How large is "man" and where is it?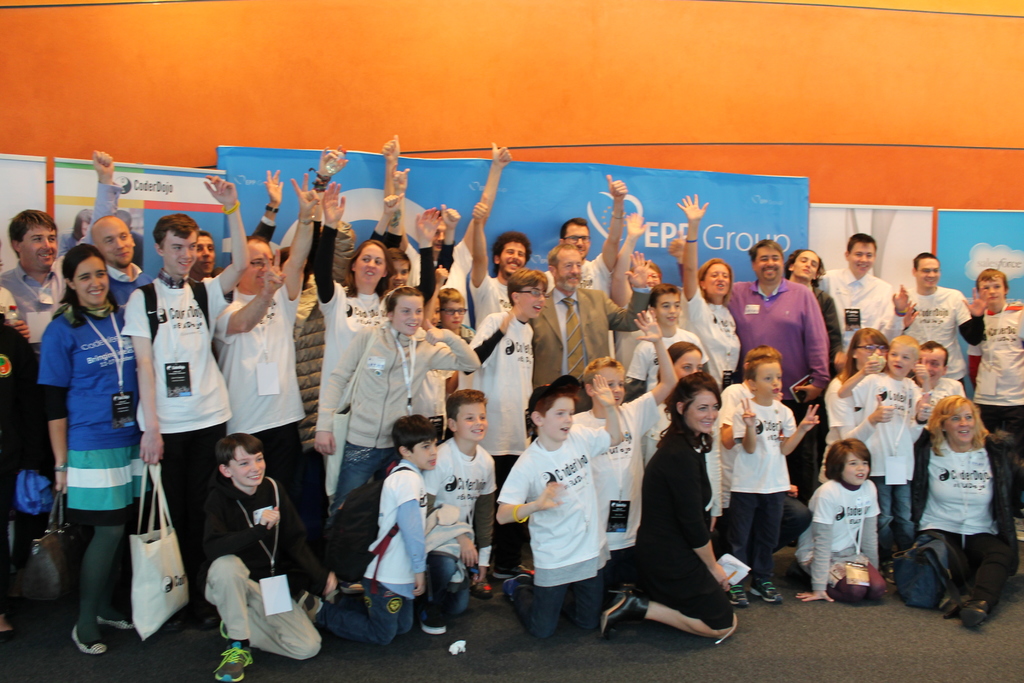
Bounding box: (535,238,655,408).
